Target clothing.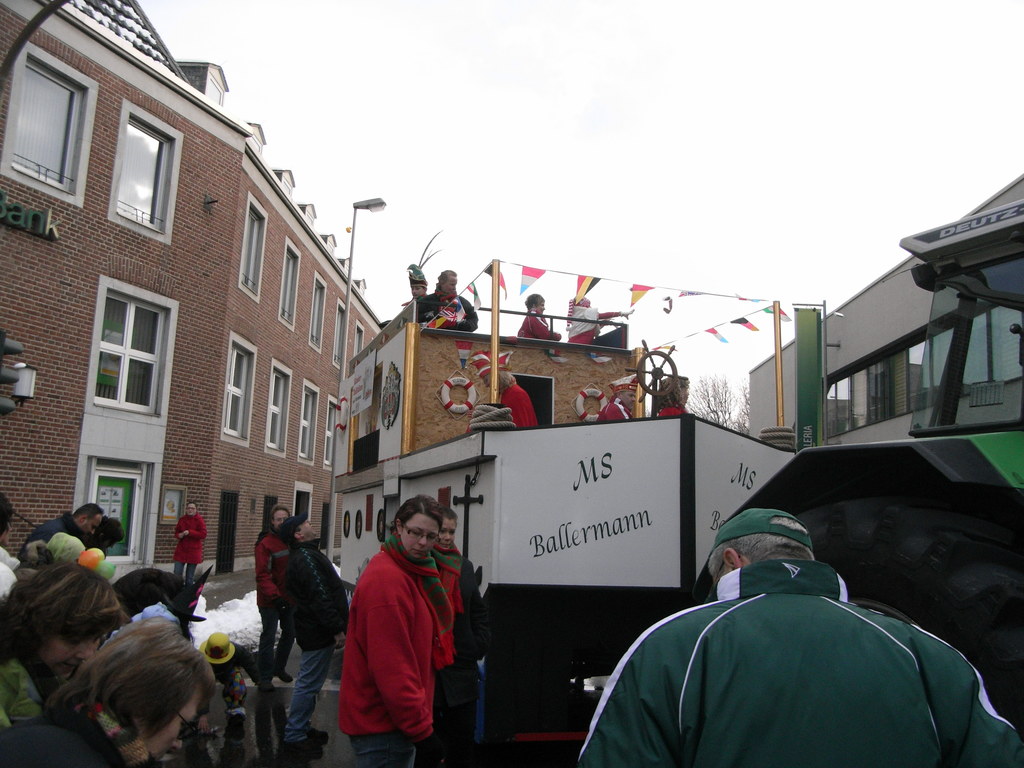
Target region: 430,544,486,767.
